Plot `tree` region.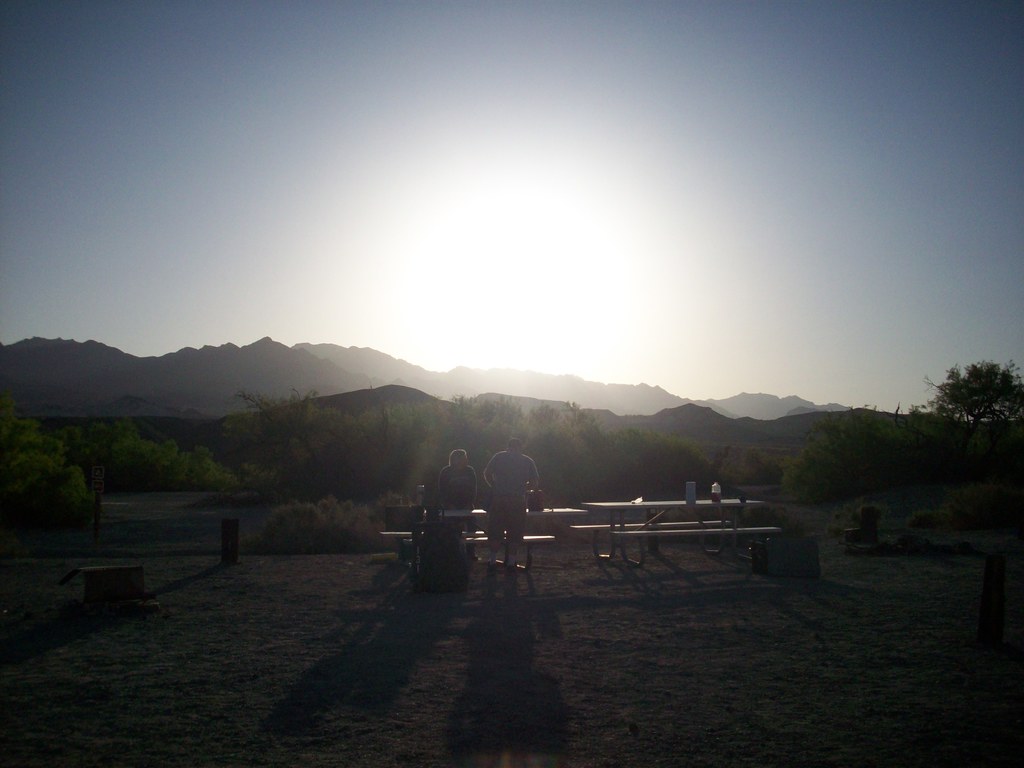
Plotted at 0,415,89,541.
